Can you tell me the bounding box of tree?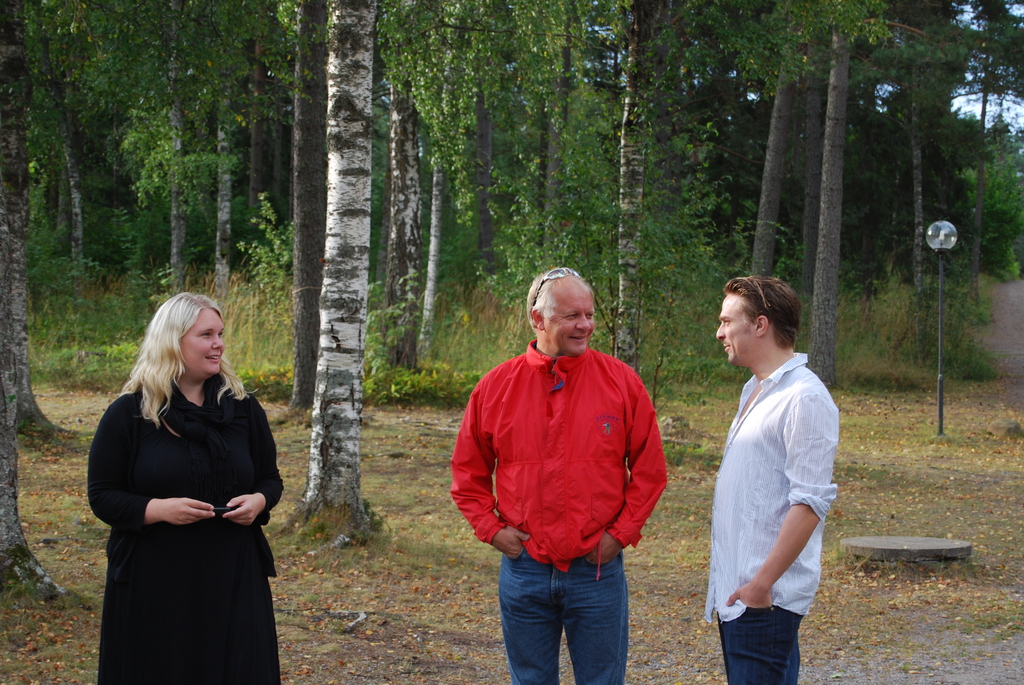
select_region(427, 0, 519, 301).
